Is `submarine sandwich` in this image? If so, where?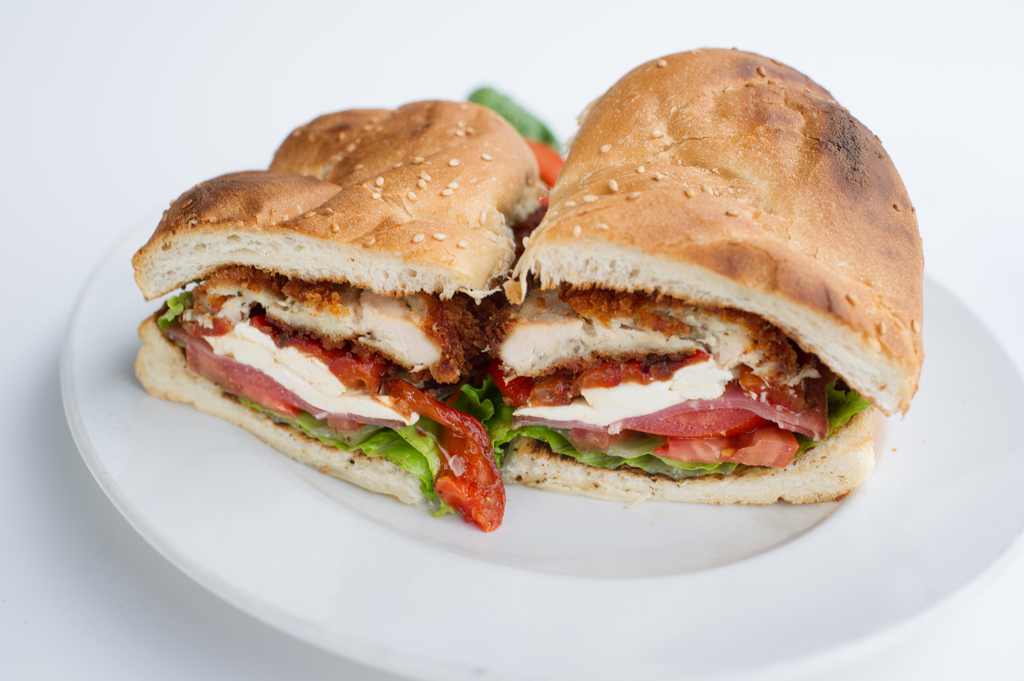
Yes, at <bbox>484, 47, 925, 504</bbox>.
